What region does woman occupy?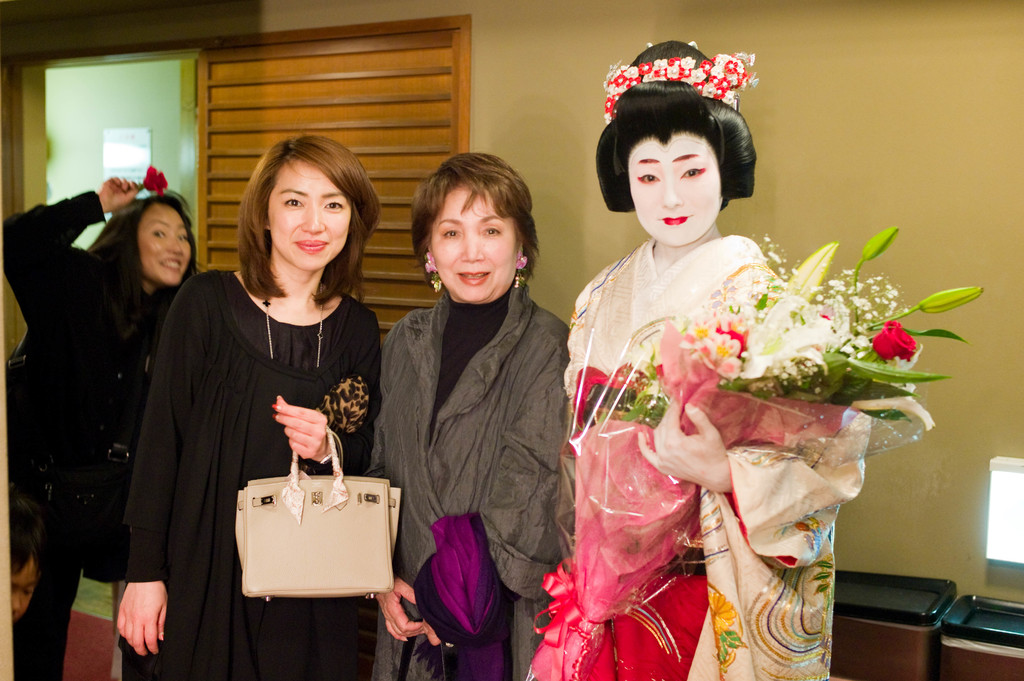
{"left": 139, "top": 136, "right": 376, "bottom": 672}.
